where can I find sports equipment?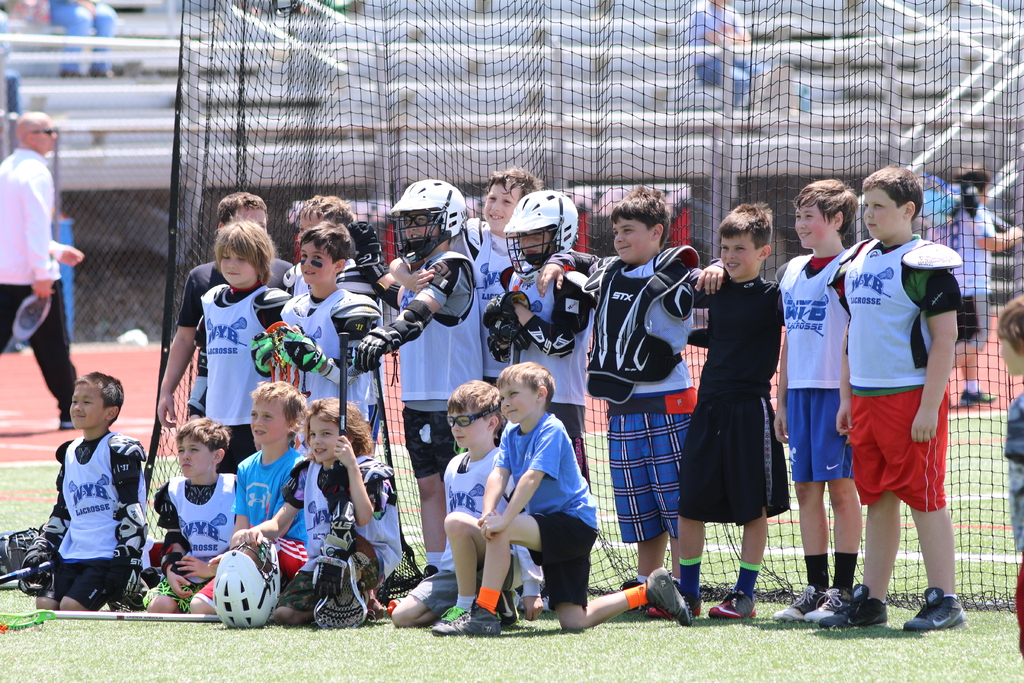
You can find it at 391 179 467 265.
